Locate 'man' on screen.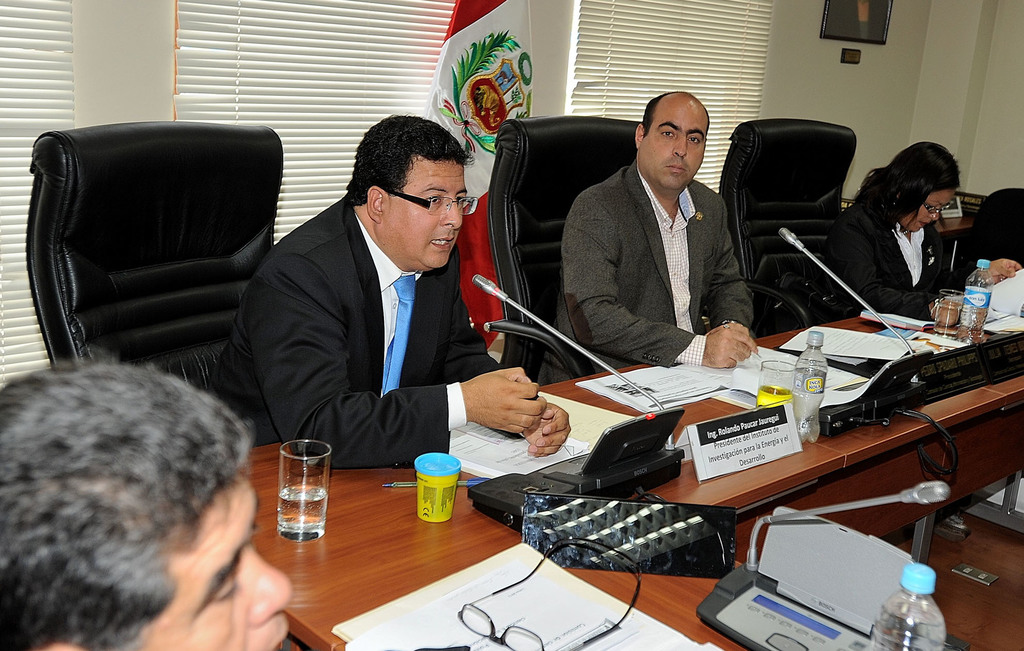
On screen at bbox=(200, 113, 572, 469).
